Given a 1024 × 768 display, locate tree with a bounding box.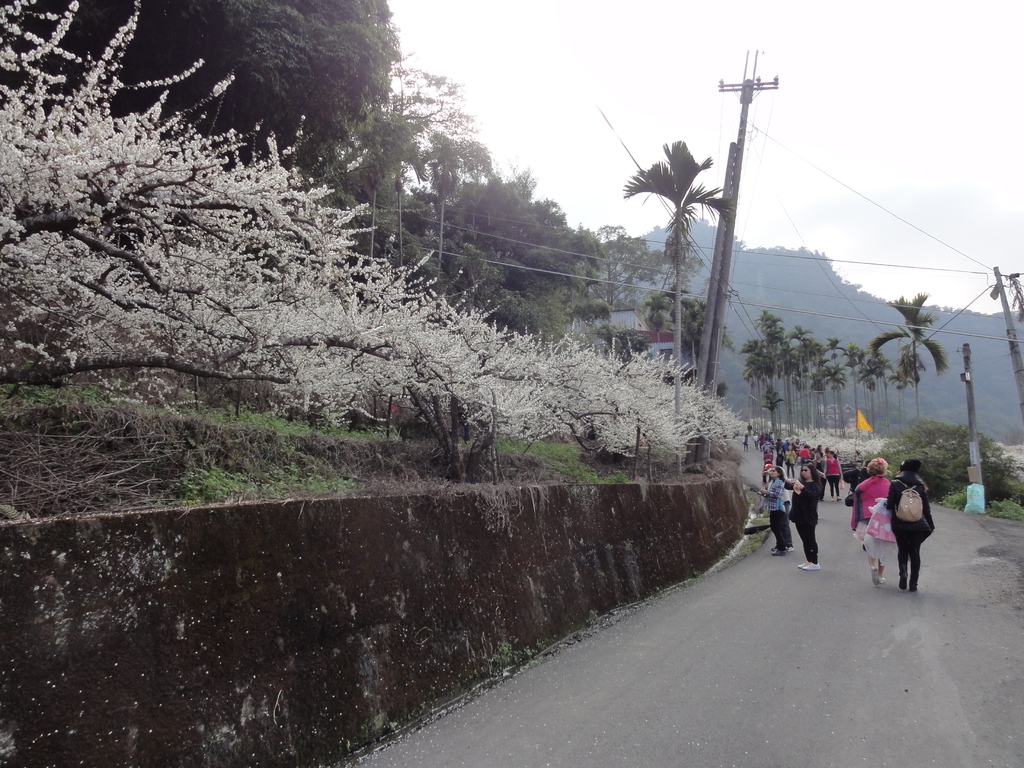
Located: 0/0/429/209.
